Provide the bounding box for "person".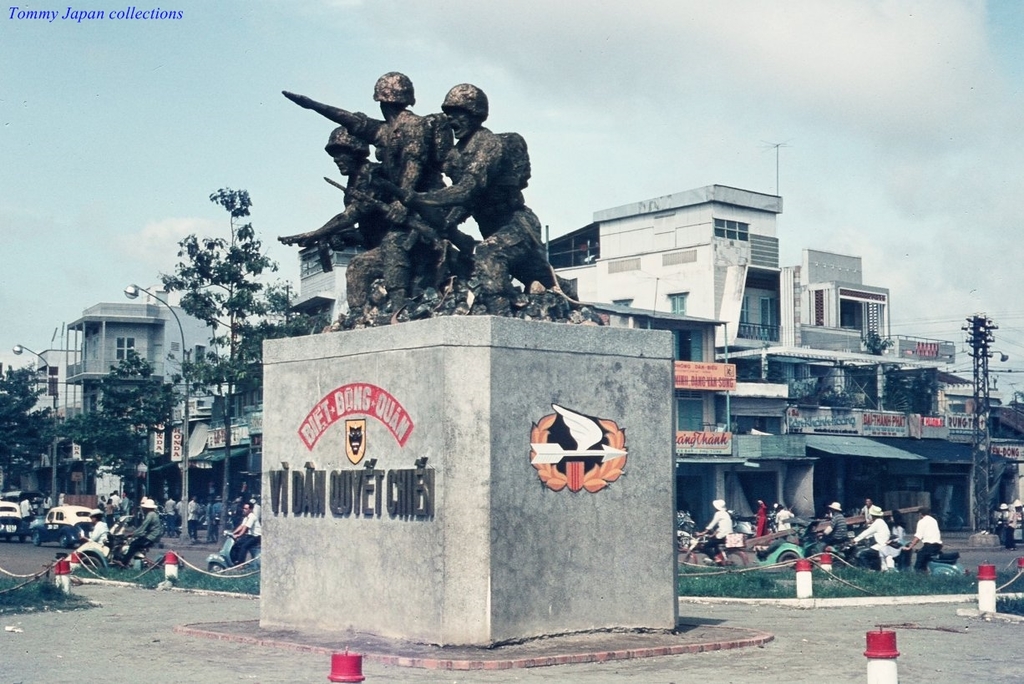
bbox(43, 493, 52, 509).
